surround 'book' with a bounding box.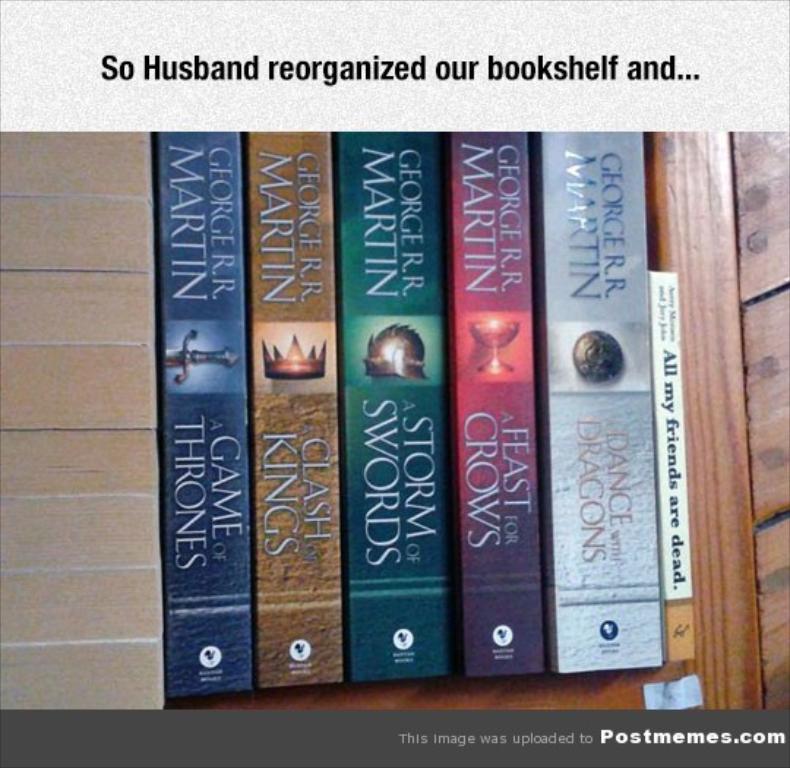
left=167, top=132, right=255, bottom=707.
